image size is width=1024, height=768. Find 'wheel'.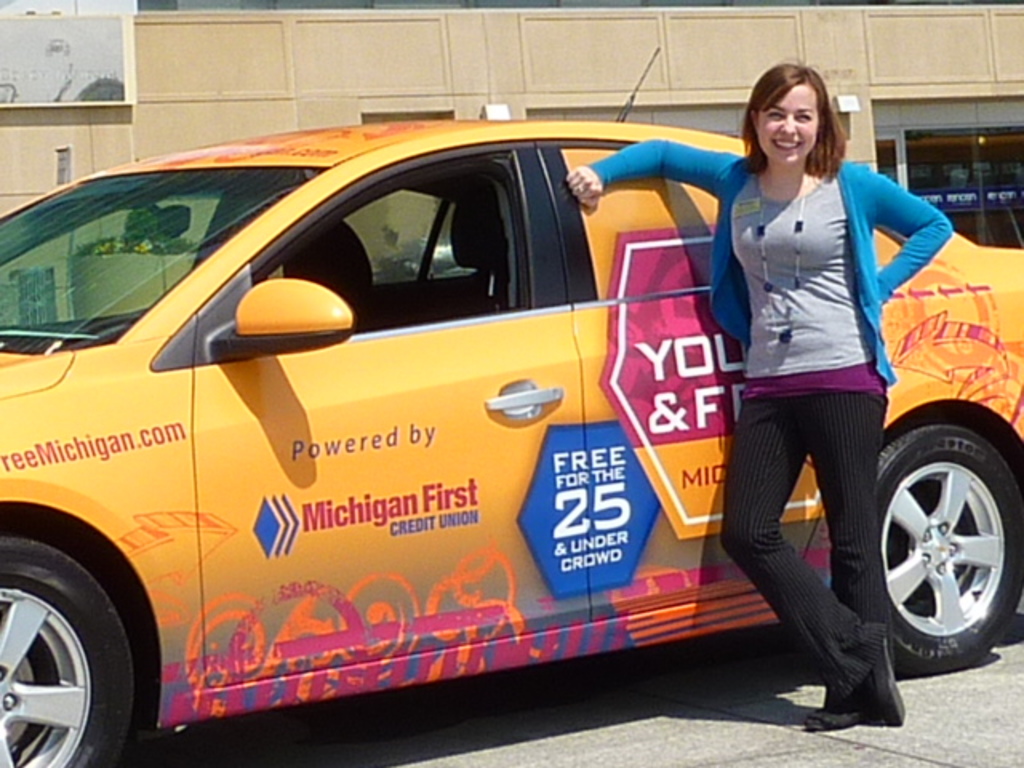
x1=0, y1=538, x2=130, y2=766.
